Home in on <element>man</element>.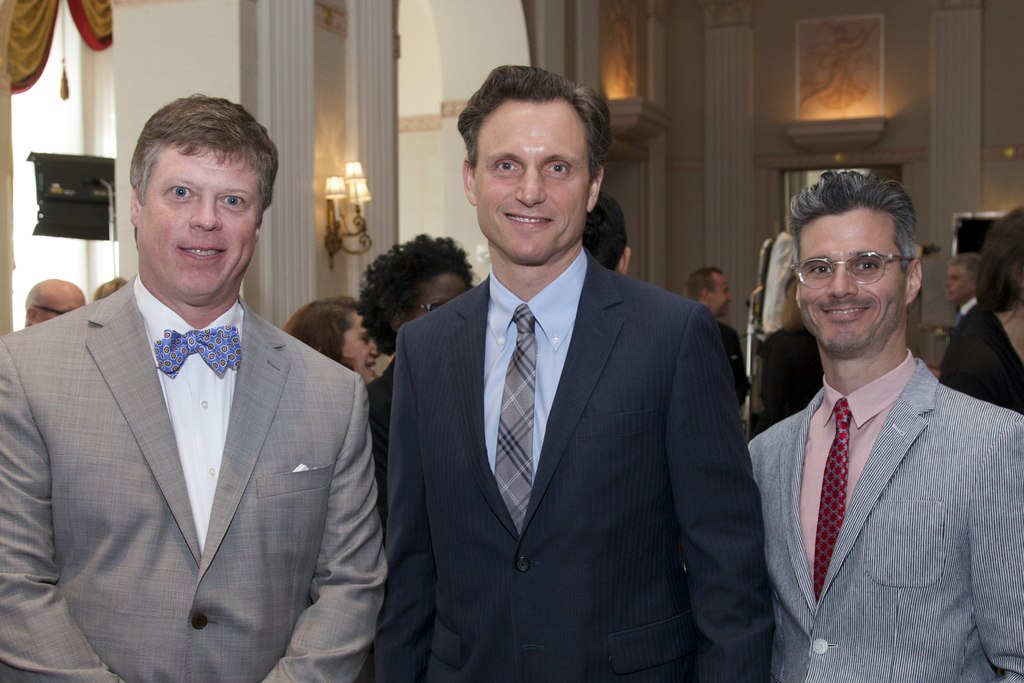
Homed in at 25, 277, 85, 325.
